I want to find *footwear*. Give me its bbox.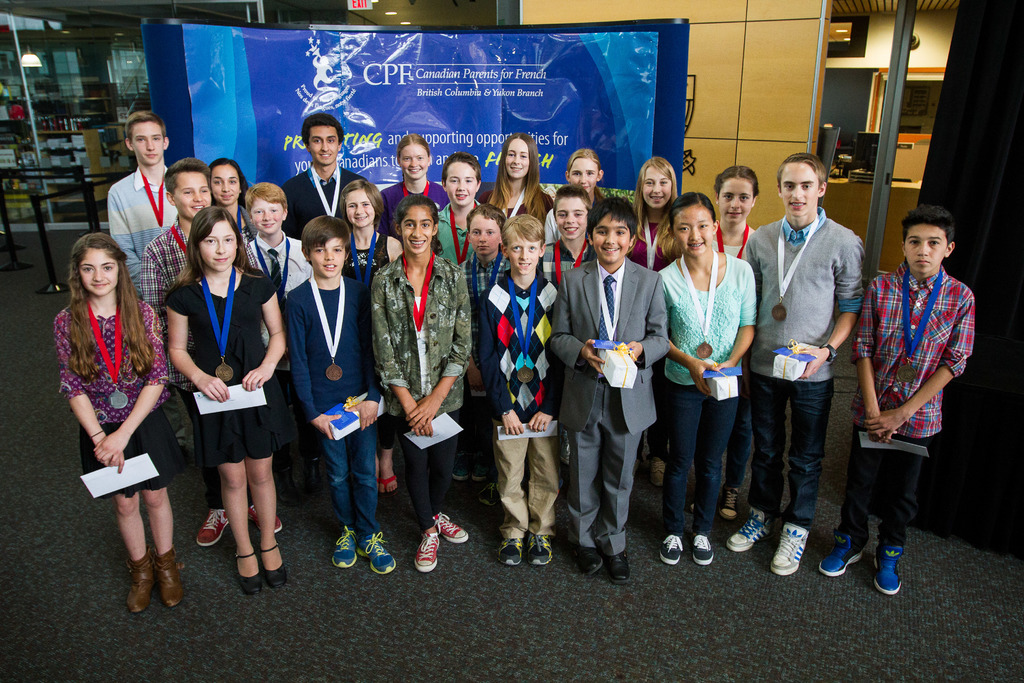
Rect(430, 507, 467, 545).
